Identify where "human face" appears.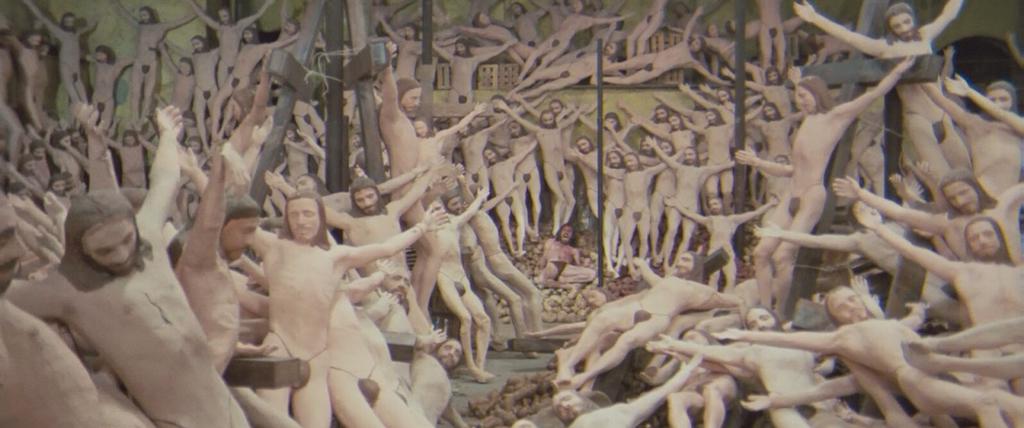
Appears at detection(409, 116, 433, 146).
